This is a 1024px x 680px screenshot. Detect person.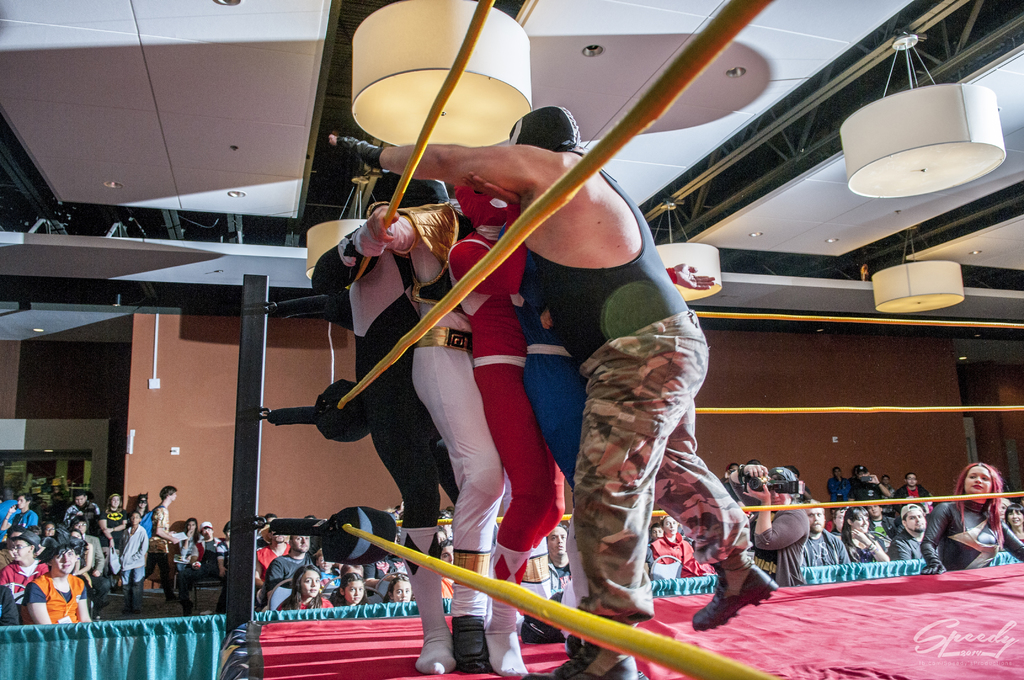
pyautogui.locateOnScreen(888, 500, 944, 574).
